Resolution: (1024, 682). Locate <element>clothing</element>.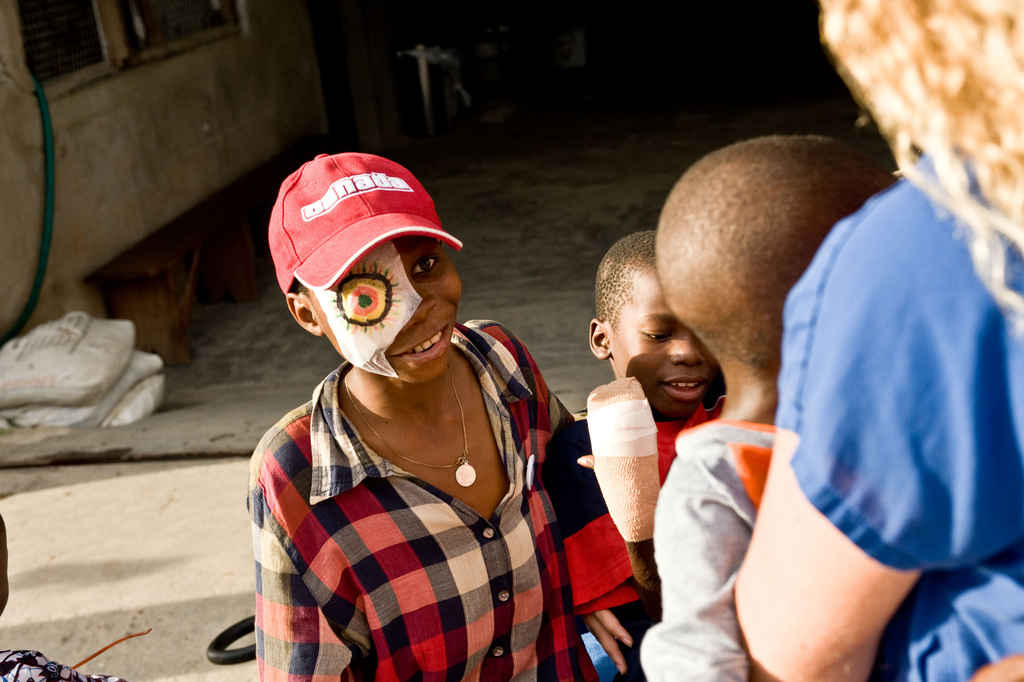
left=242, top=304, right=564, bottom=678.
